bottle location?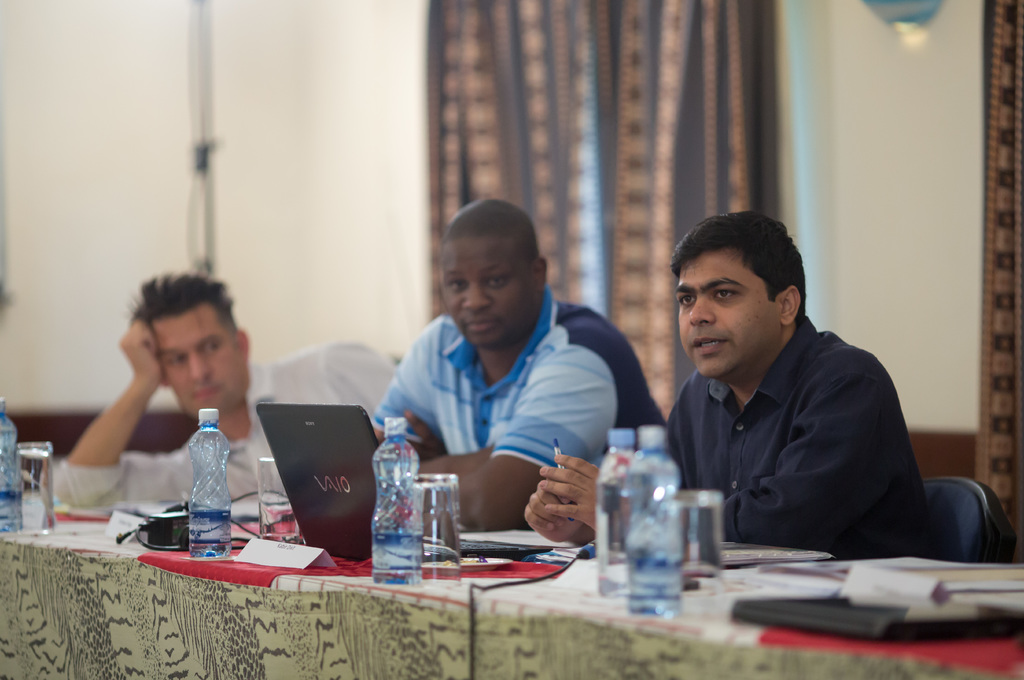
box=[0, 403, 29, 538]
